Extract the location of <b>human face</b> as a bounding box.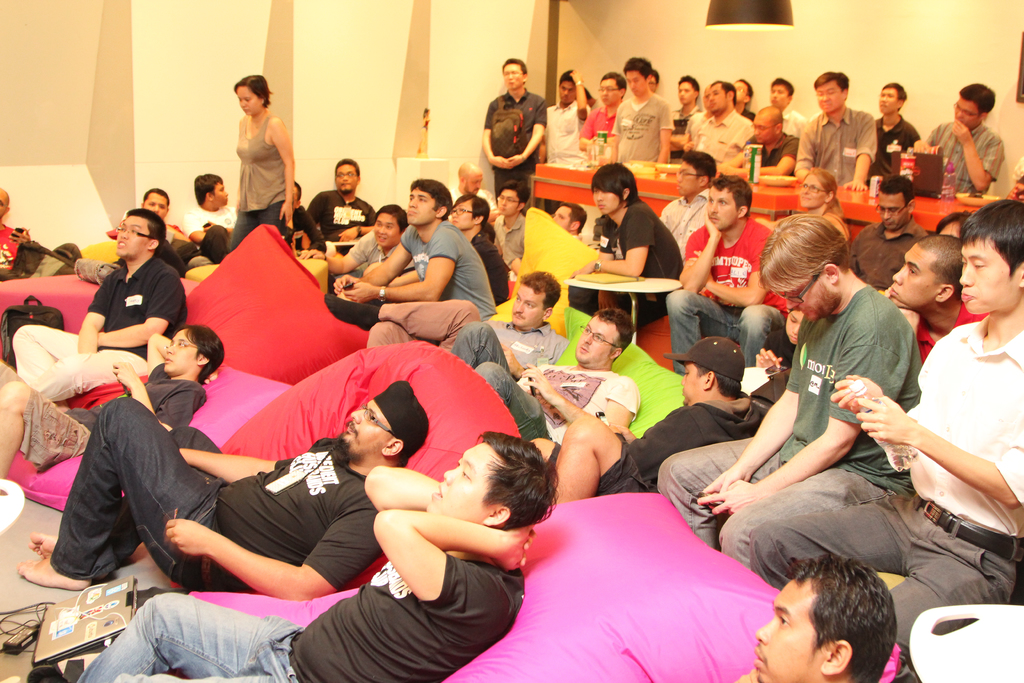
{"x1": 951, "y1": 99, "x2": 985, "y2": 131}.
